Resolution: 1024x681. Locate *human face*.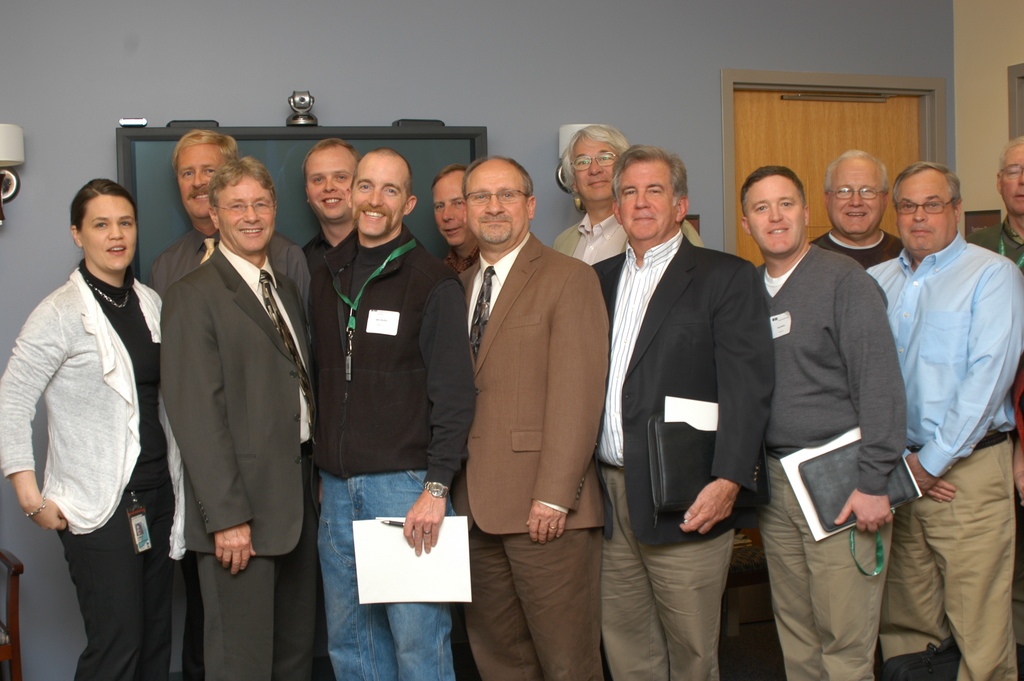
locate(83, 195, 140, 270).
